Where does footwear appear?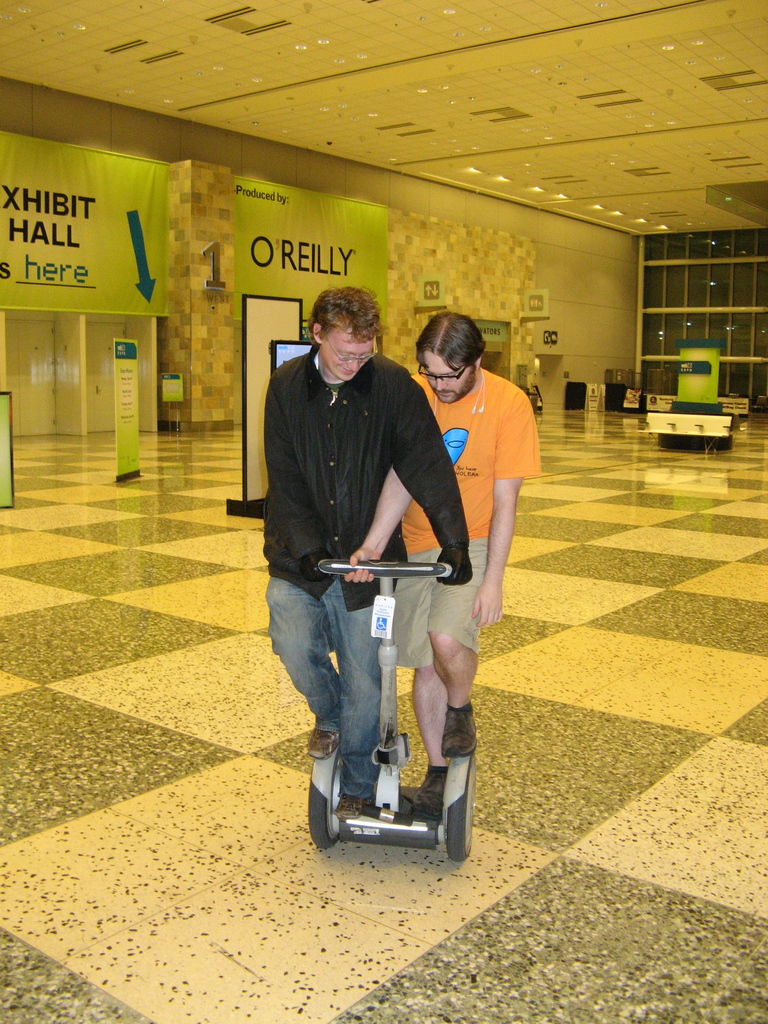
Appears at detection(412, 762, 451, 824).
